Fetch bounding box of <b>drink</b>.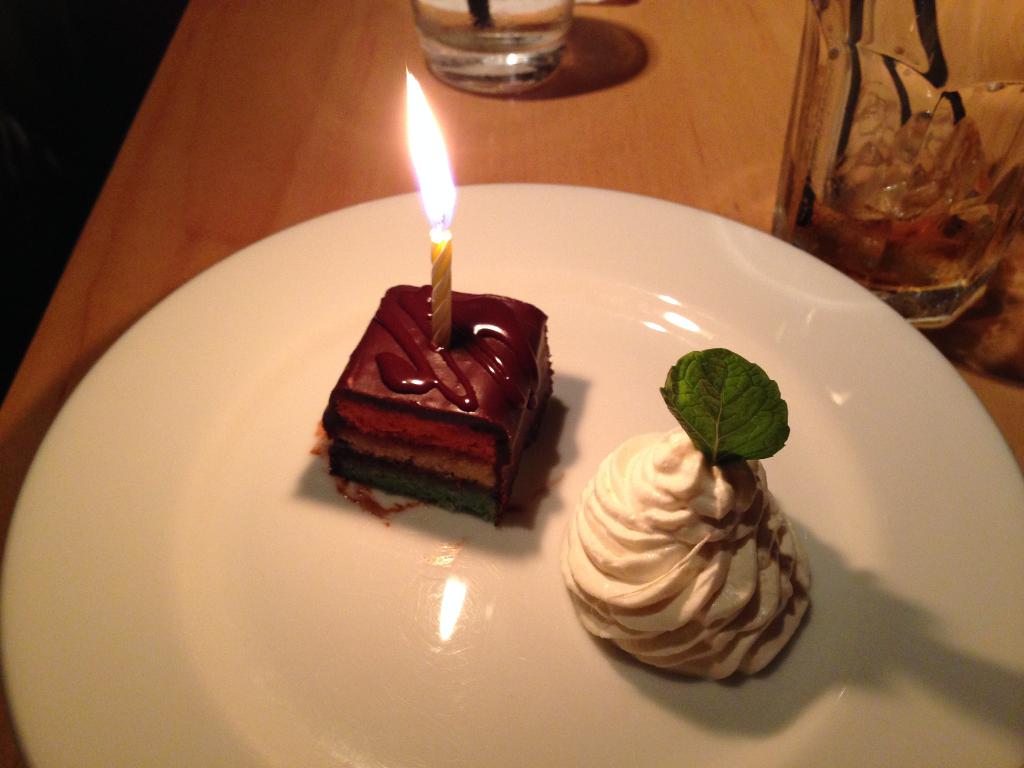
Bbox: <region>410, 0, 573, 52</region>.
